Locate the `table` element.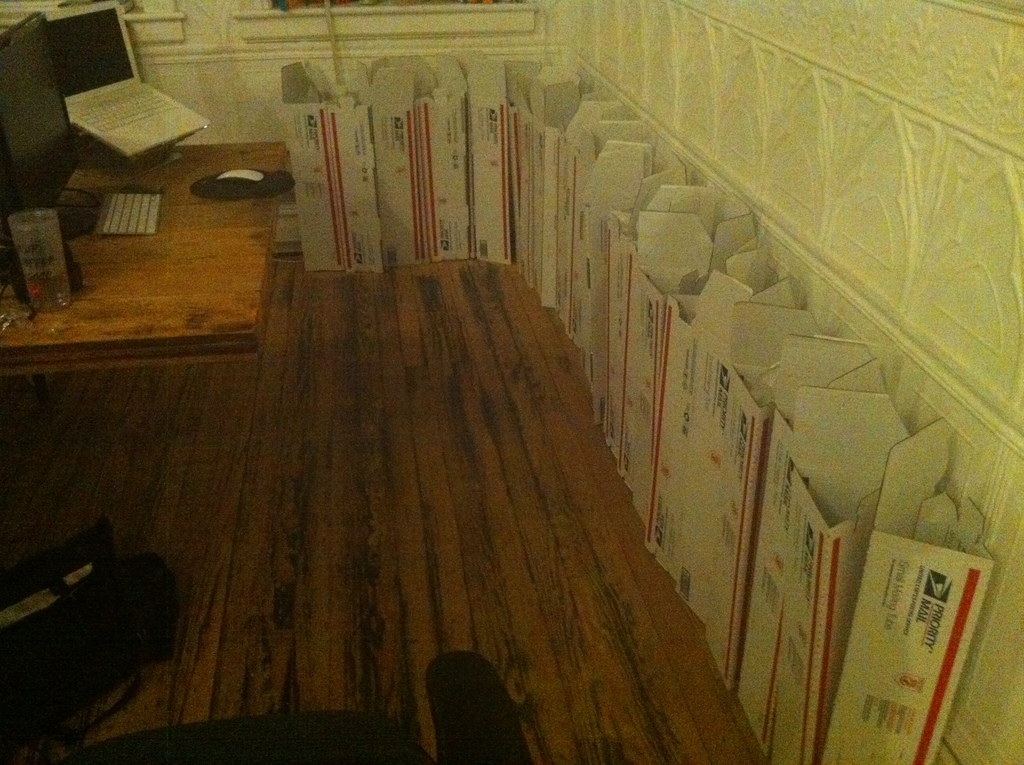
Element bbox: [0, 139, 291, 380].
